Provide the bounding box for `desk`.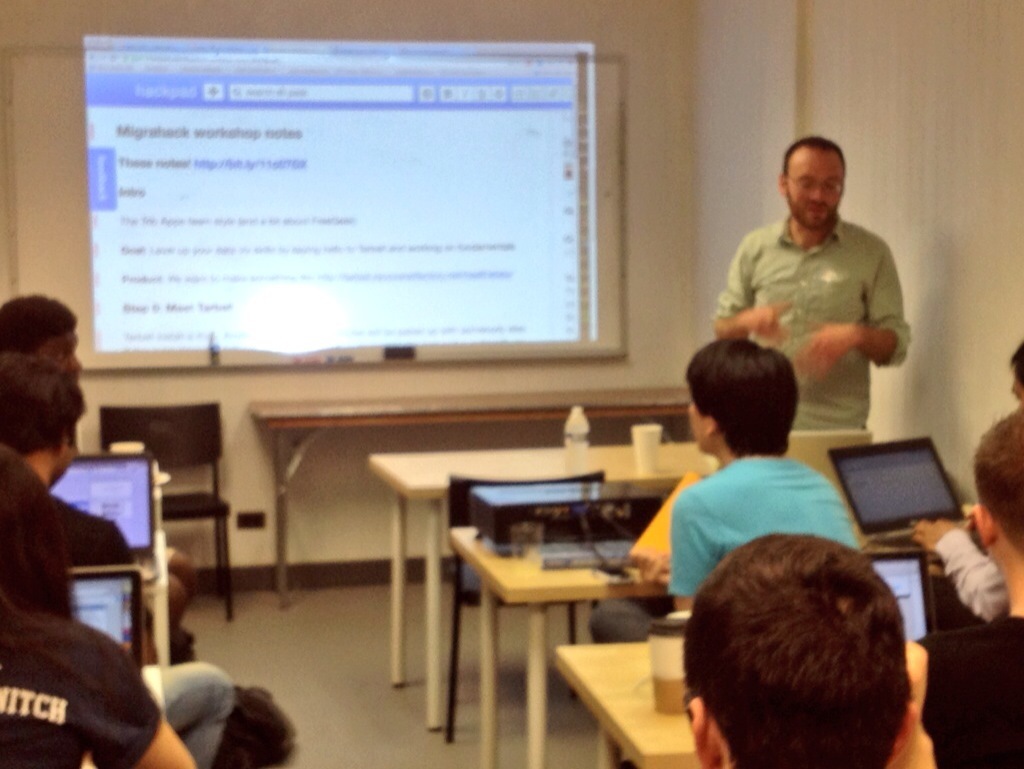
bbox=(552, 625, 943, 768).
